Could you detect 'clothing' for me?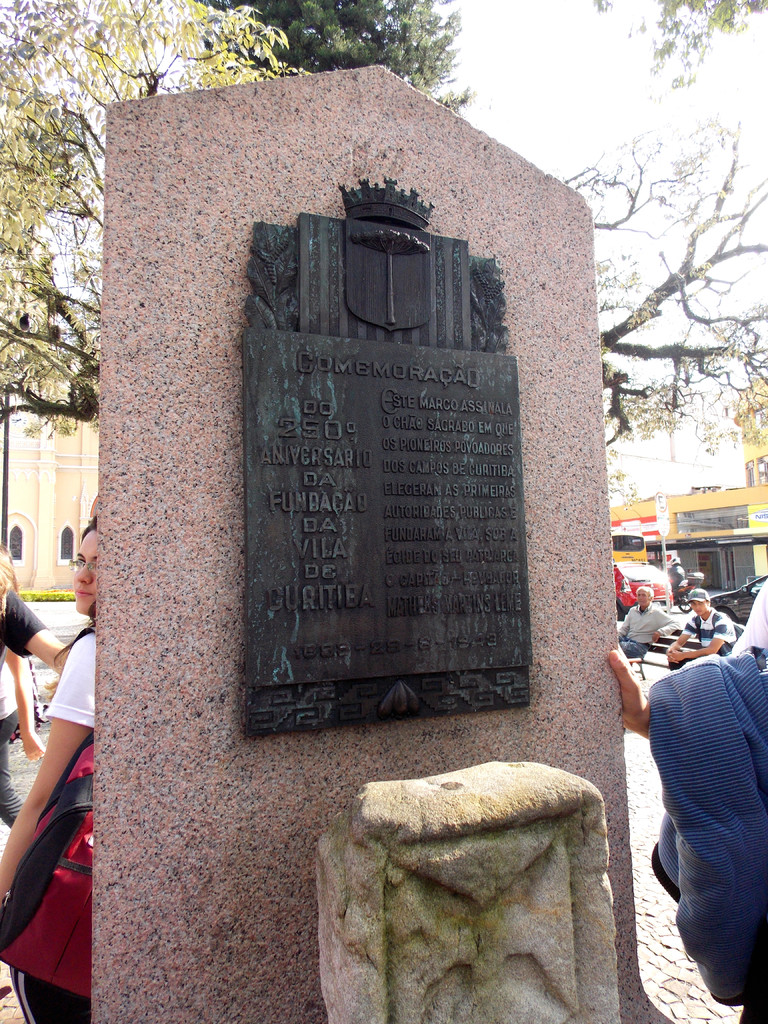
Detection result: l=618, t=601, r=675, b=659.
